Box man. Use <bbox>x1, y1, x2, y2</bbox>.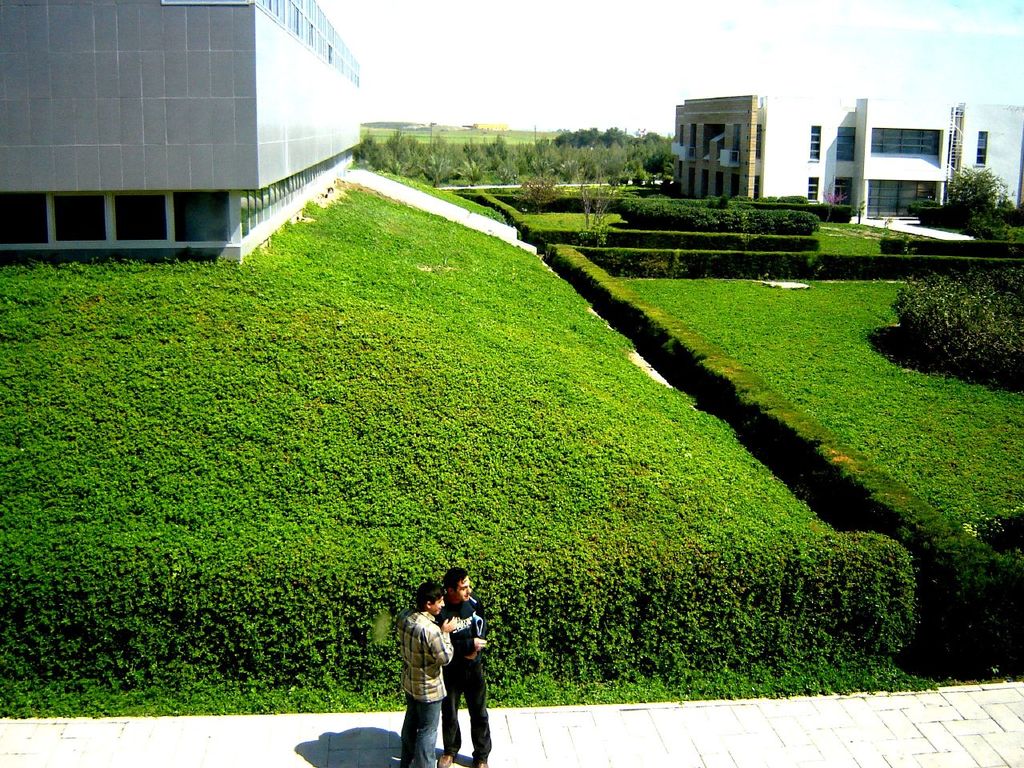
<bbox>430, 566, 493, 767</bbox>.
